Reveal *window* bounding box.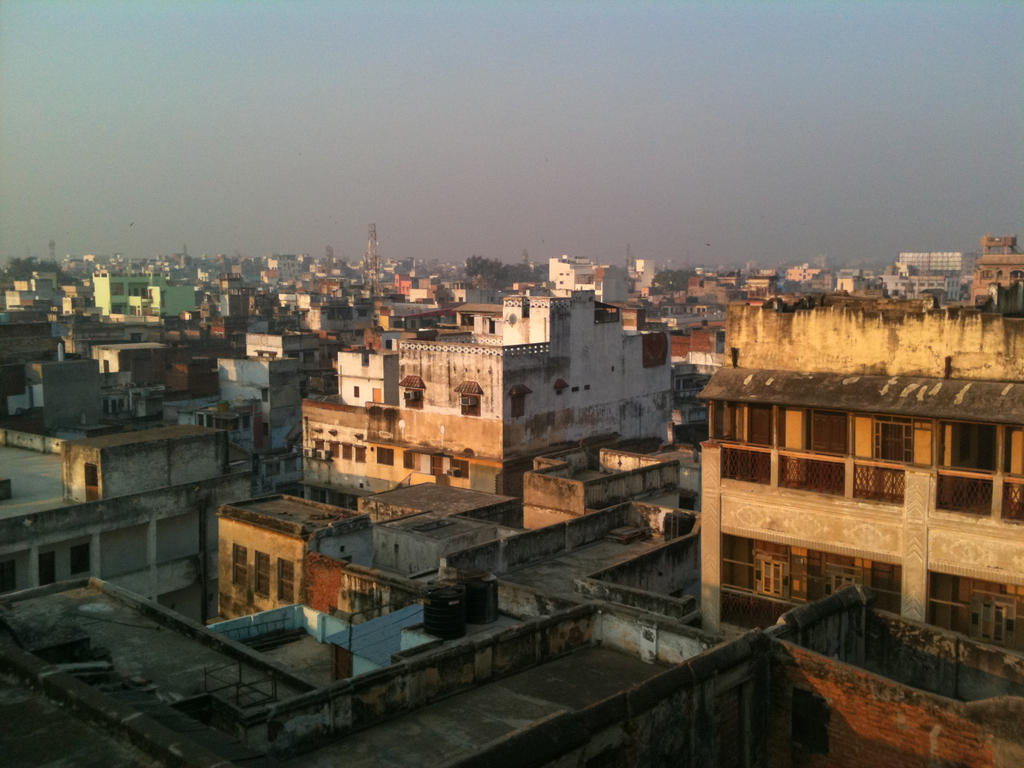
Revealed: x1=232, y1=543, x2=248, y2=590.
